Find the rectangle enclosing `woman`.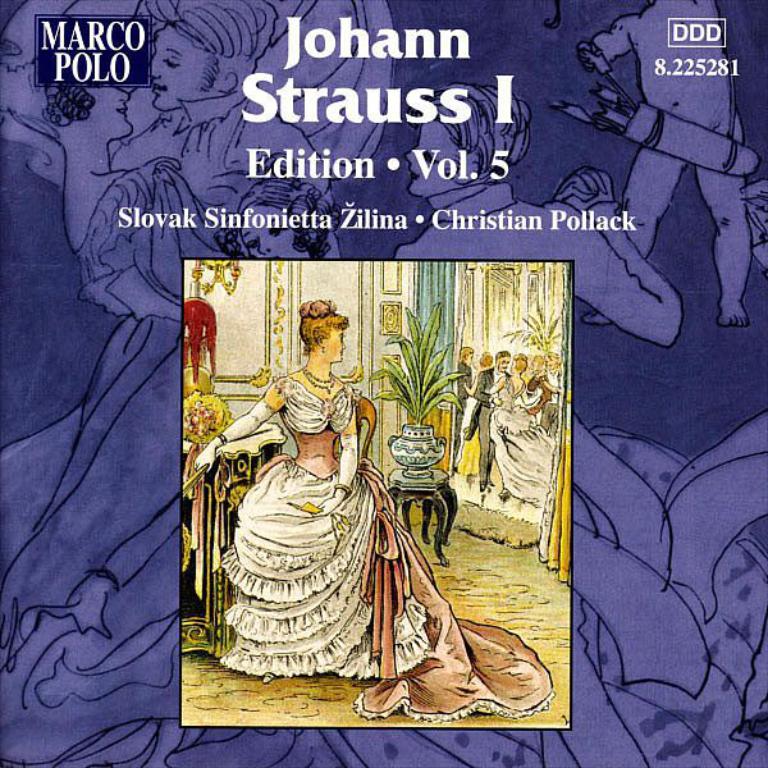
(x1=206, y1=296, x2=449, y2=703).
